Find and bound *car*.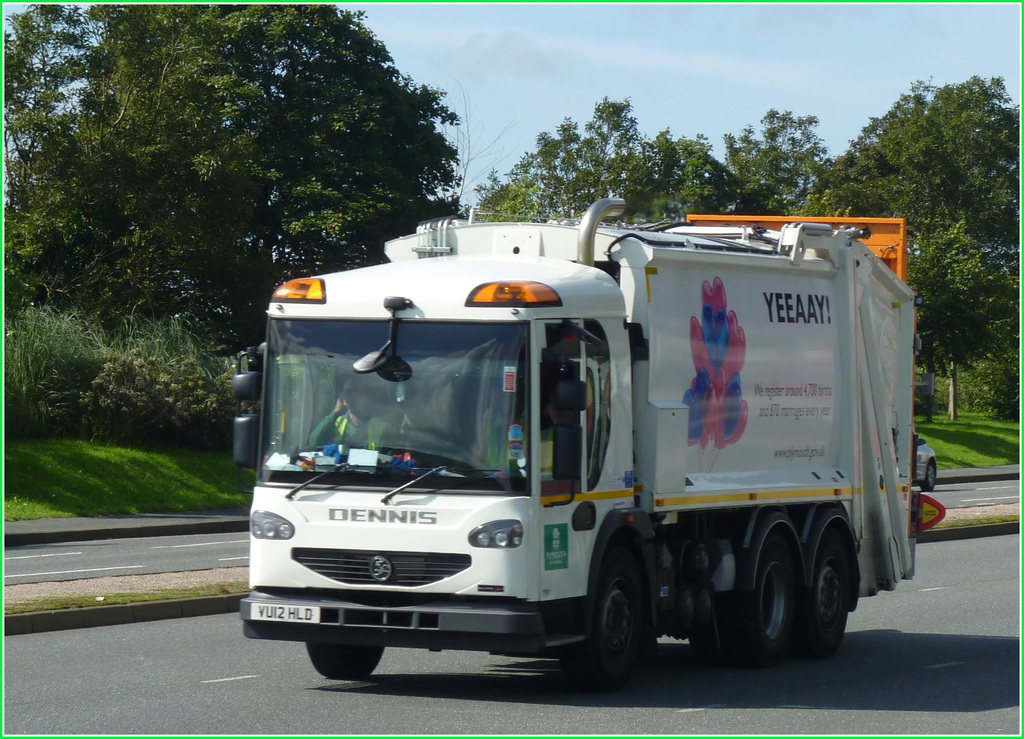
Bound: 916:444:939:493.
